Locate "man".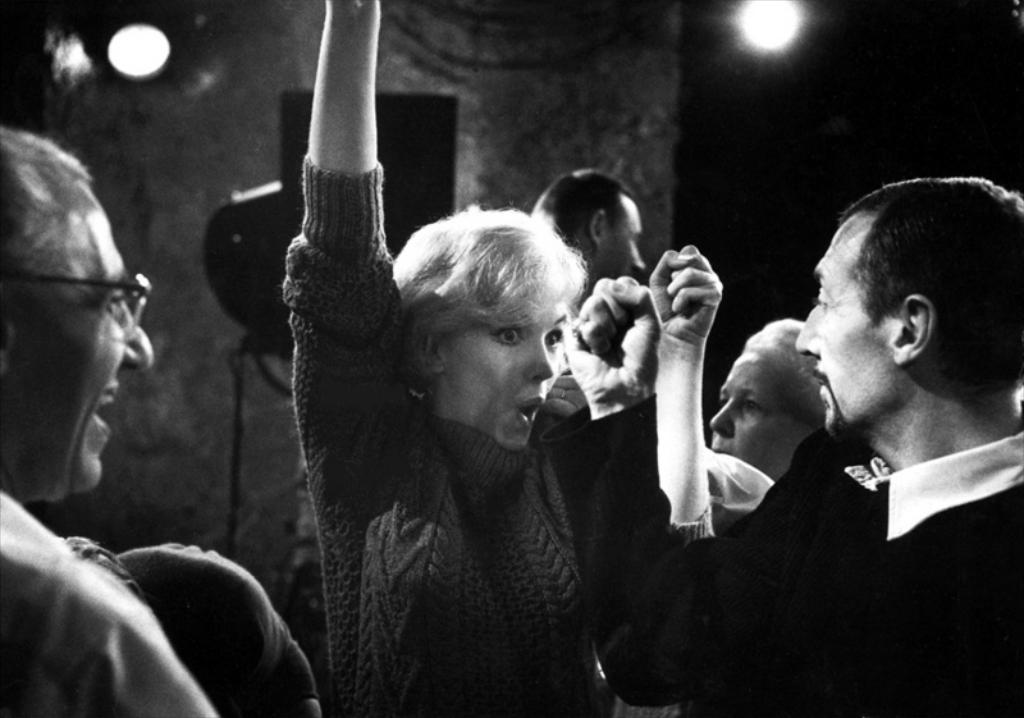
Bounding box: bbox=[532, 172, 643, 298].
